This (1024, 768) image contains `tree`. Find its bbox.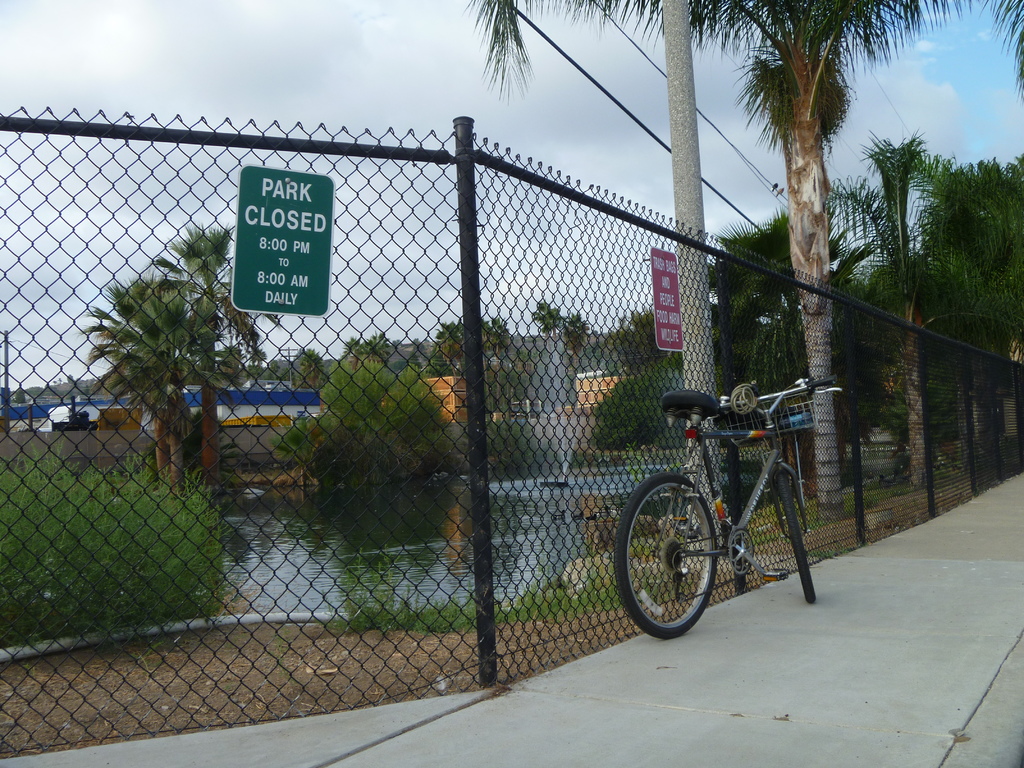
locate(596, 297, 697, 378).
